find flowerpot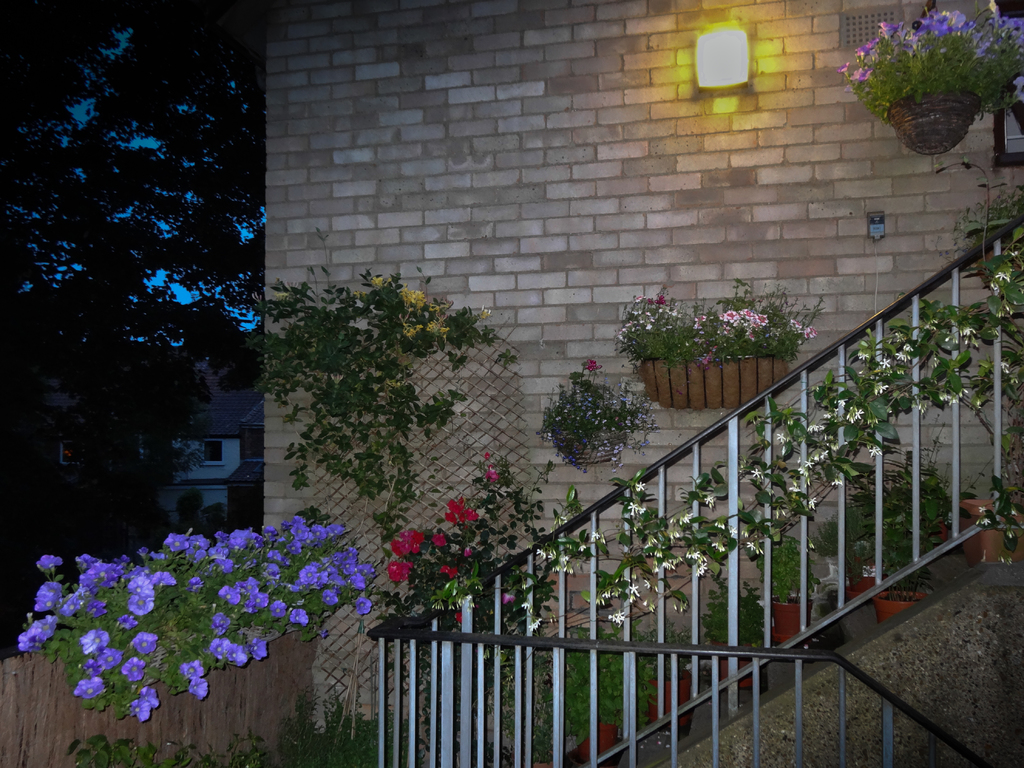
{"left": 619, "top": 296, "right": 780, "bottom": 425}
